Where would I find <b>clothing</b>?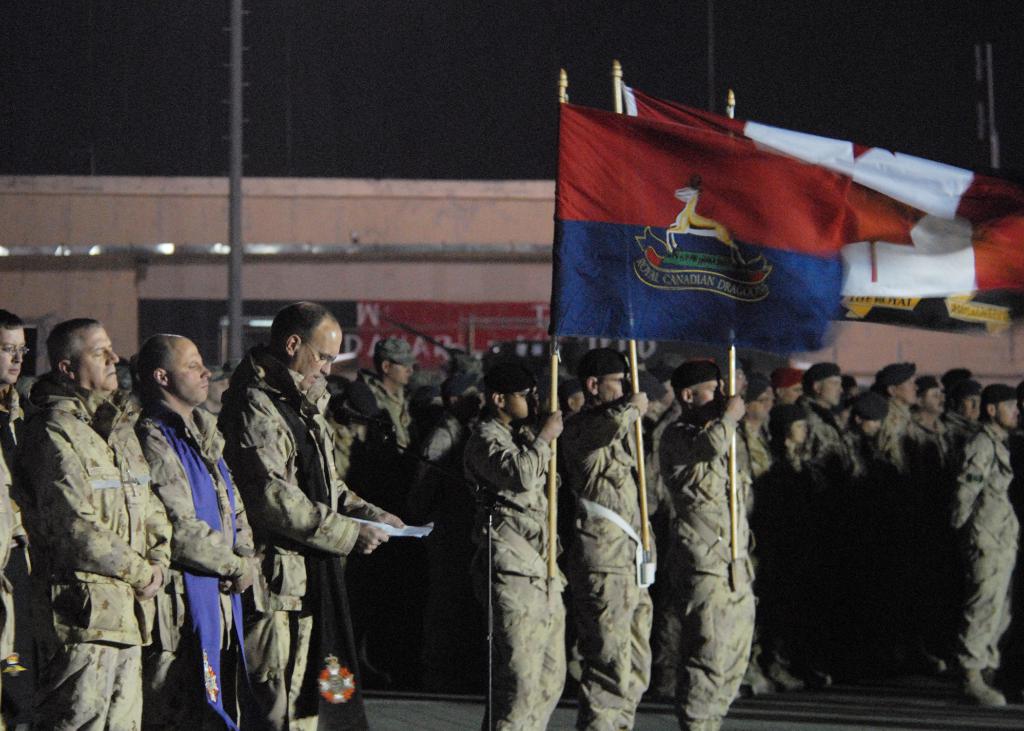
At x1=474 y1=406 x2=569 y2=730.
